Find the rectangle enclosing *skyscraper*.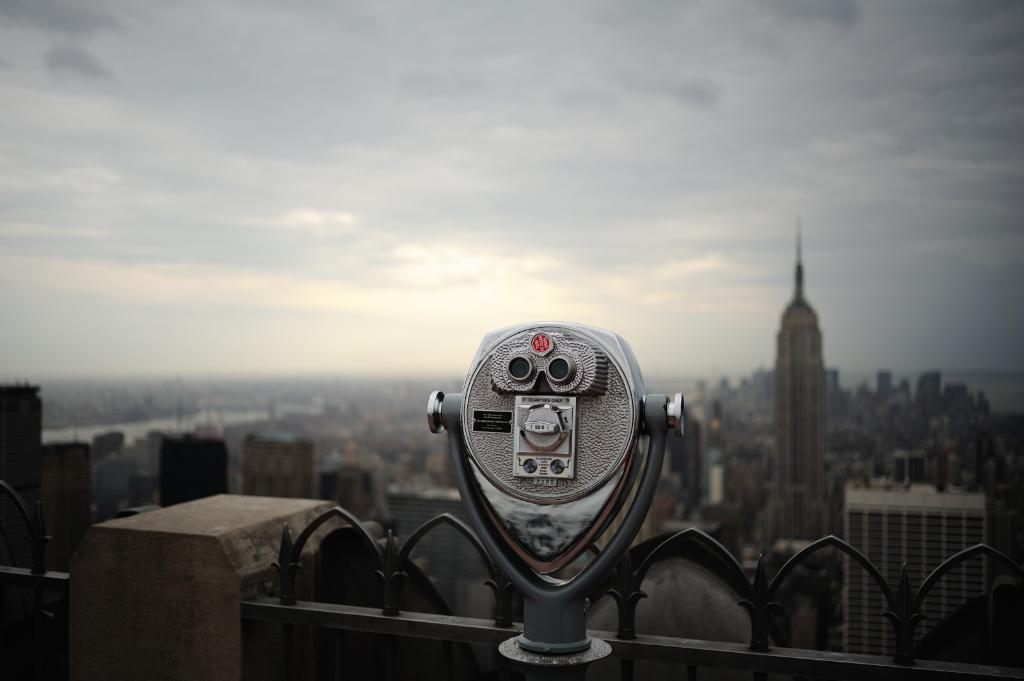
(left=0, top=377, right=47, bottom=435).
